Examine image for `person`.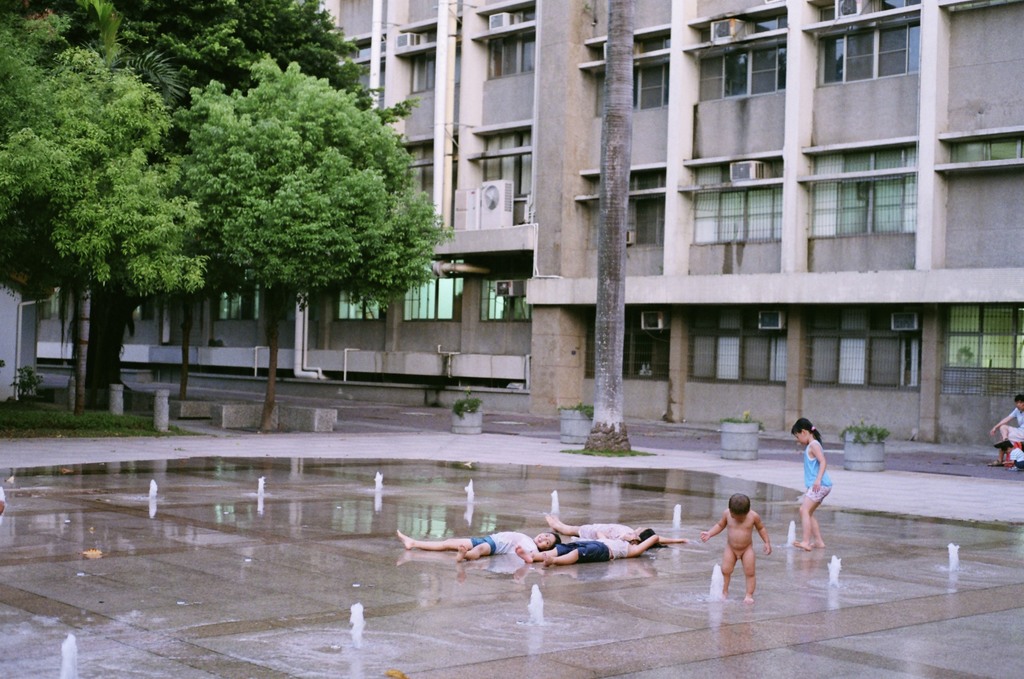
Examination result: 723,492,779,596.
